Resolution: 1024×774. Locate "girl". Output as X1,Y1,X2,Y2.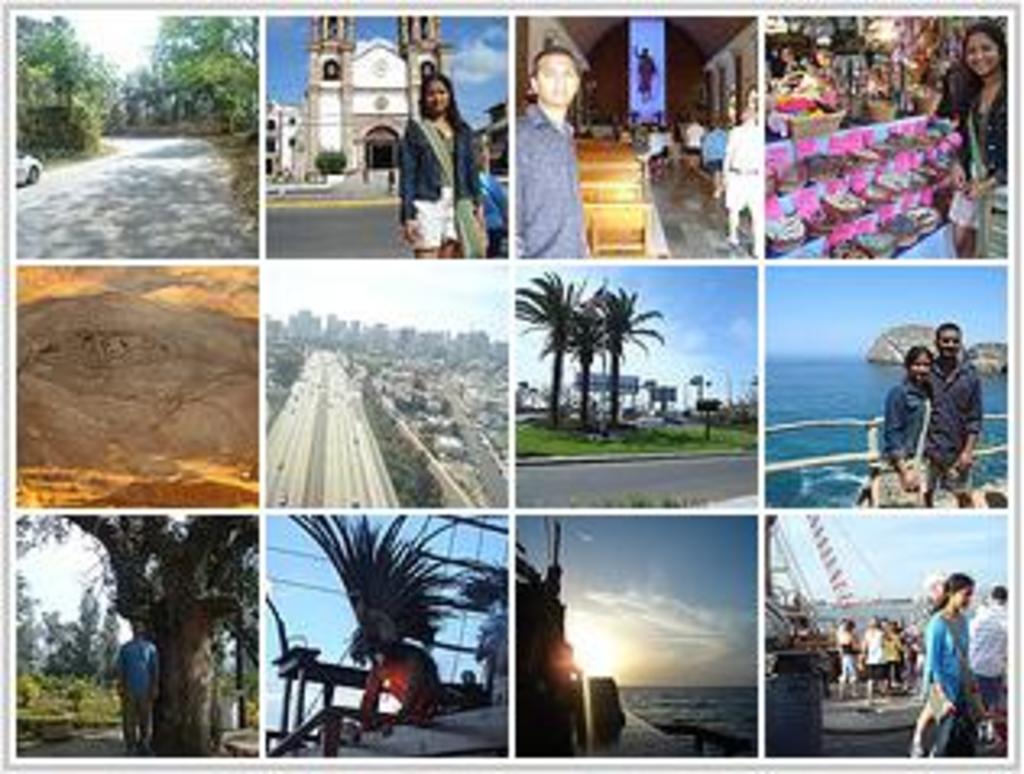
949,23,1011,259.
